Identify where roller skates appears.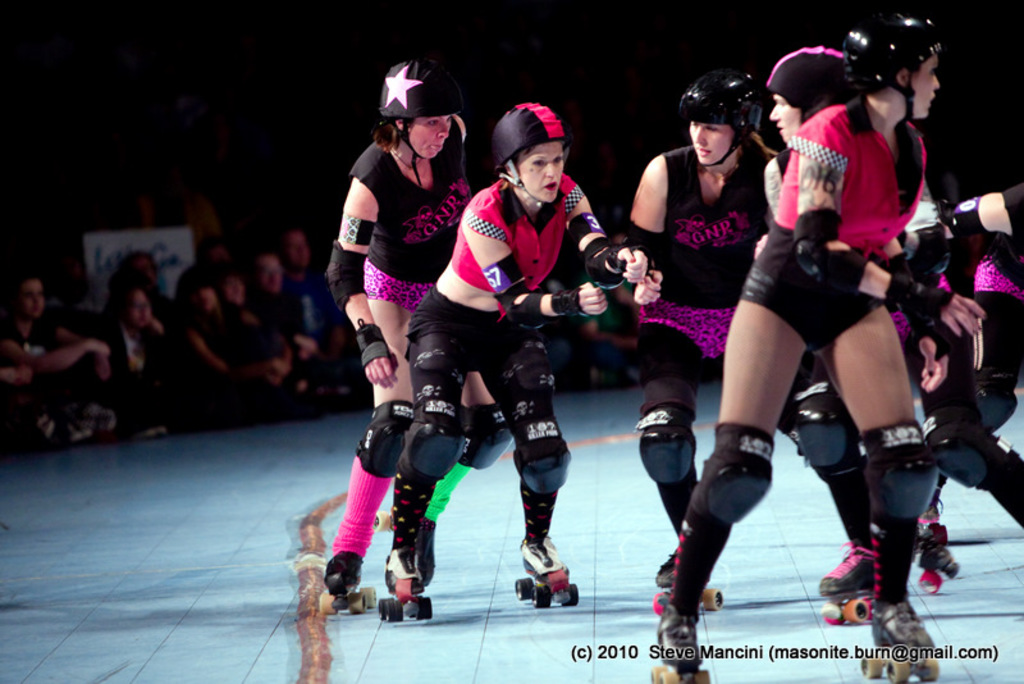
Appears at <region>513, 538, 581, 610</region>.
